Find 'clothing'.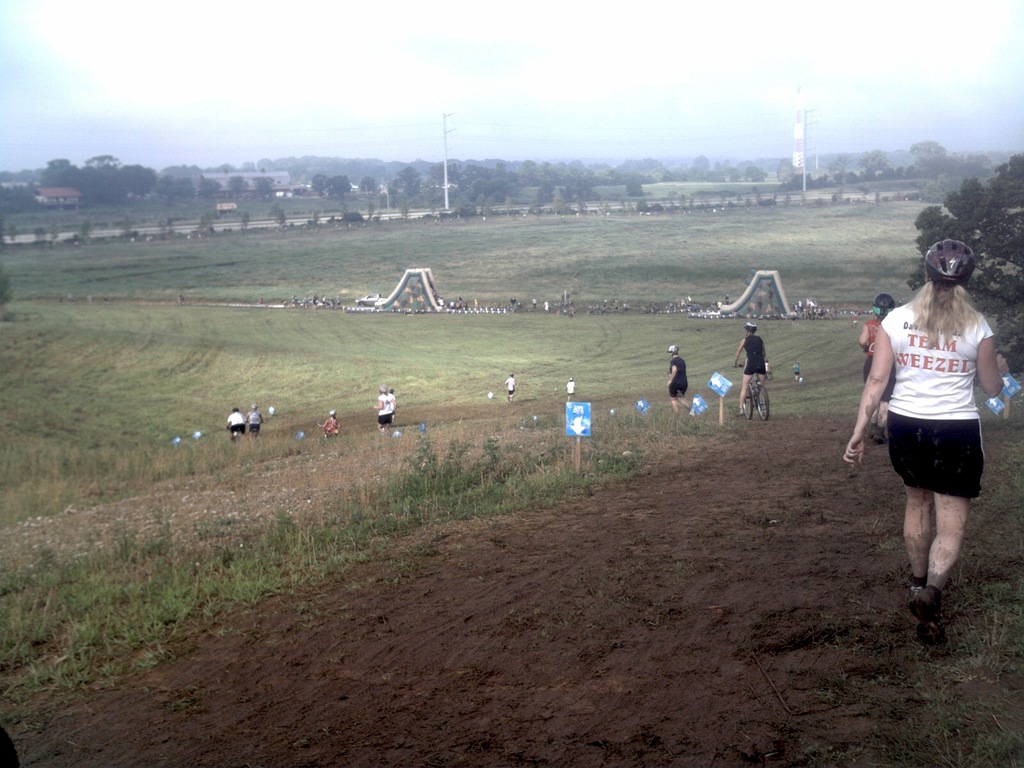
{"left": 564, "top": 380, "right": 573, "bottom": 396}.
